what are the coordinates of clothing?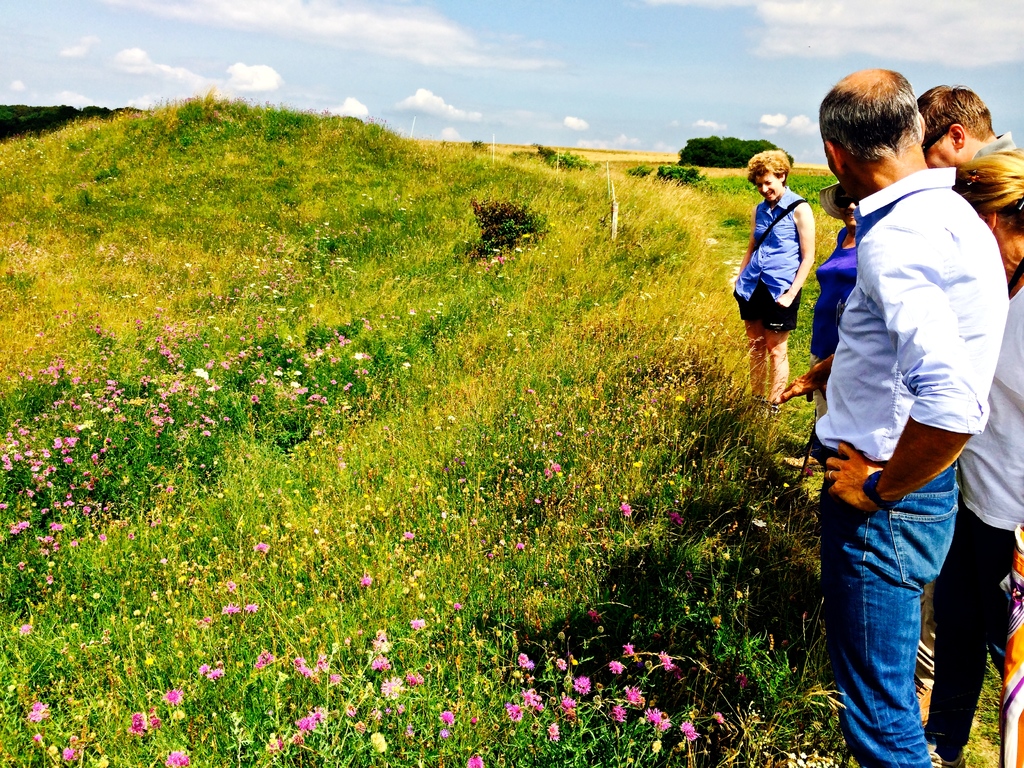
bbox=[804, 228, 875, 362].
